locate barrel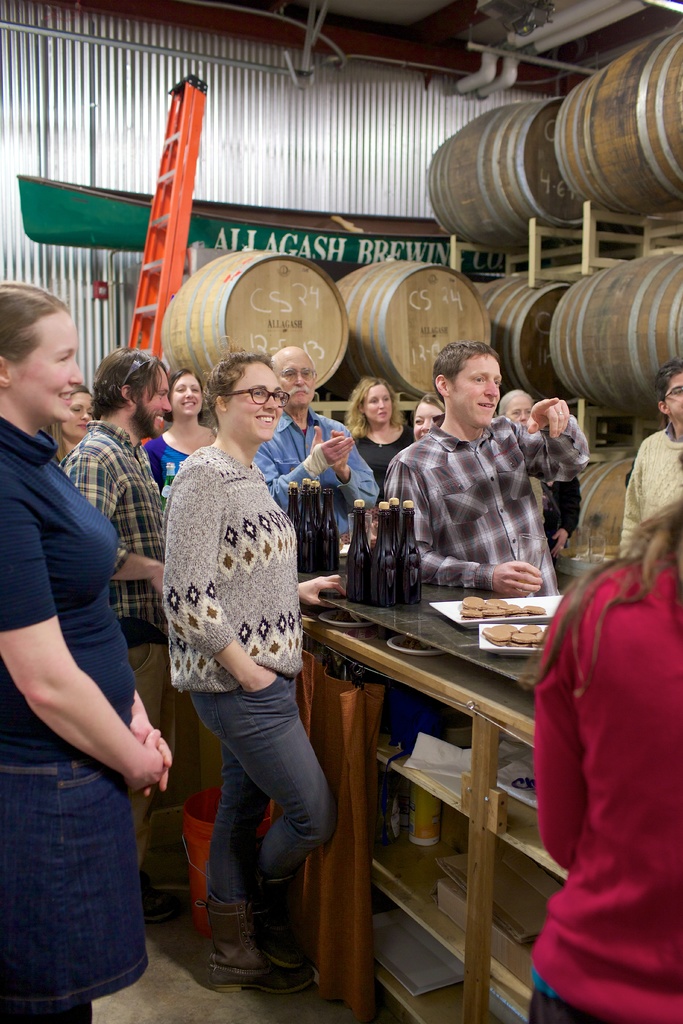
(left=473, top=261, right=566, bottom=392)
